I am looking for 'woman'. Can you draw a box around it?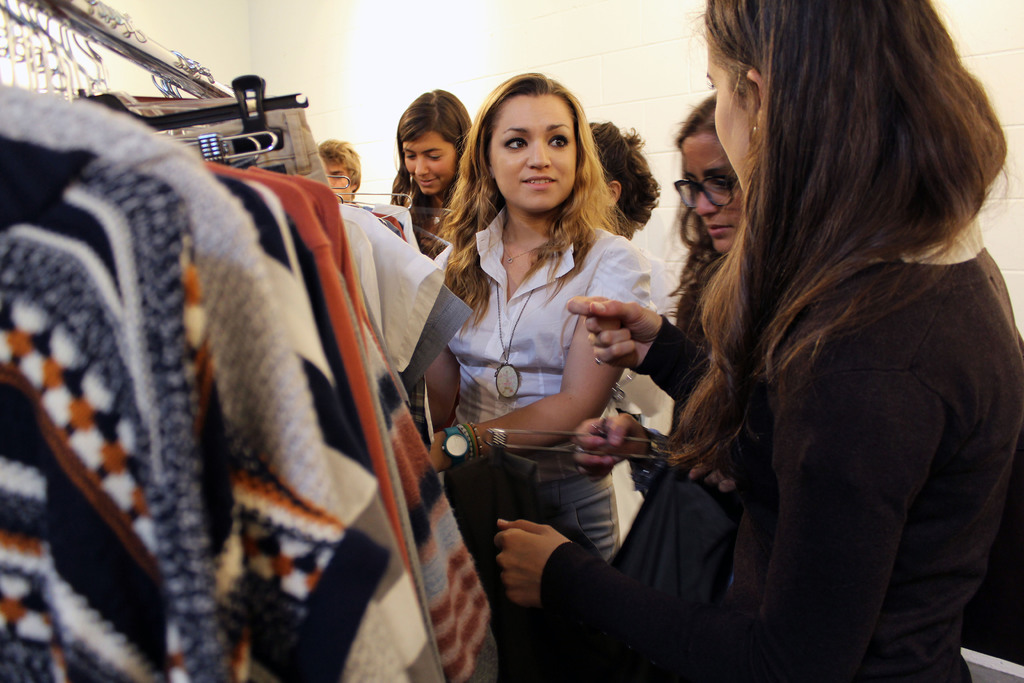
Sure, the bounding box is region(576, 114, 653, 246).
